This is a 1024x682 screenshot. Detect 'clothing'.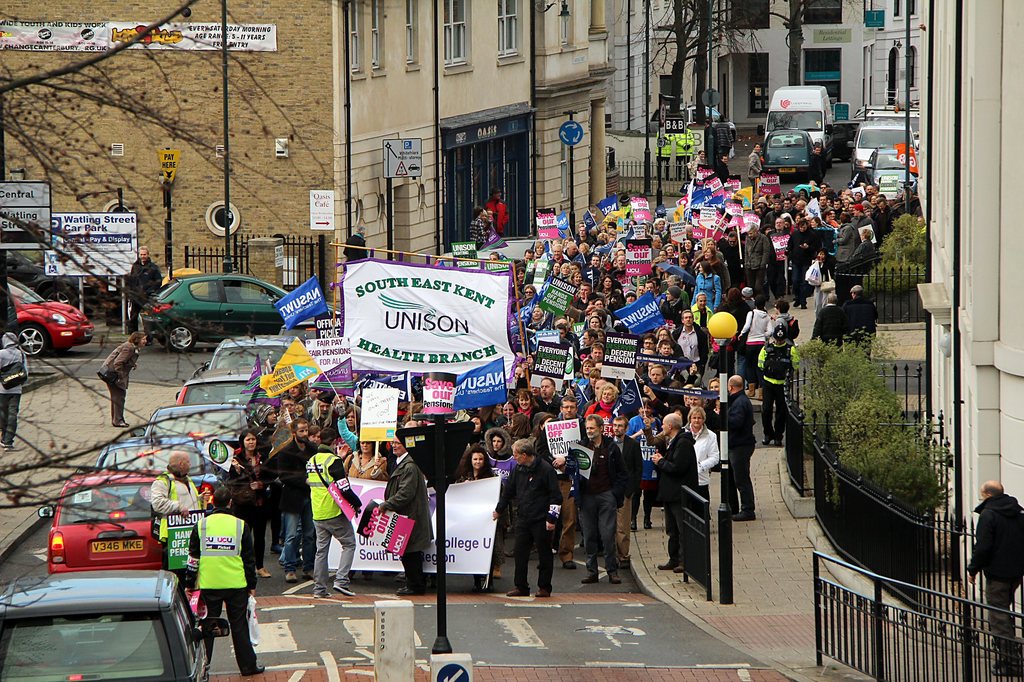
<box>740,313,774,381</box>.
